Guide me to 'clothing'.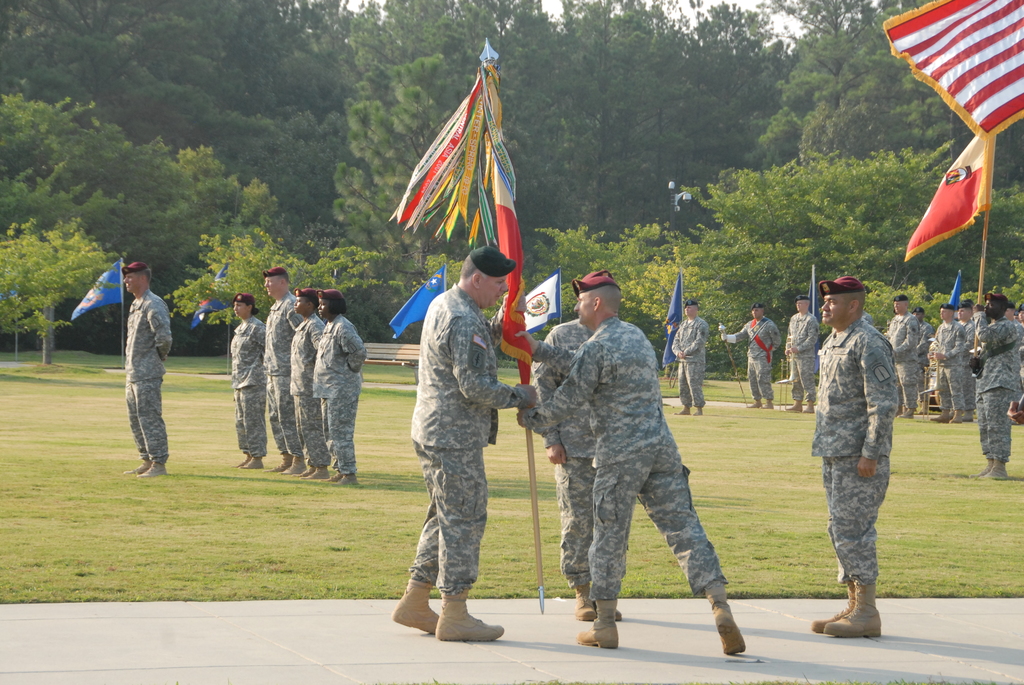
Guidance: <box>313,315,367,477</box>.
